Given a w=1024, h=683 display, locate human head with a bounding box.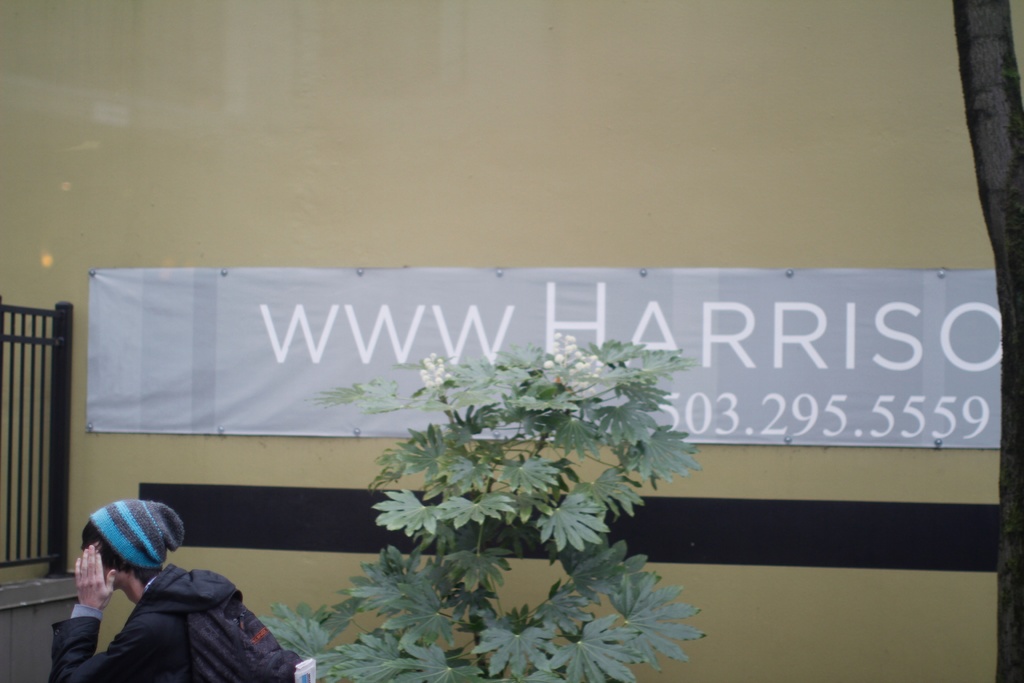
Located: x1=68, y1=520, x2=175, y2=614.
